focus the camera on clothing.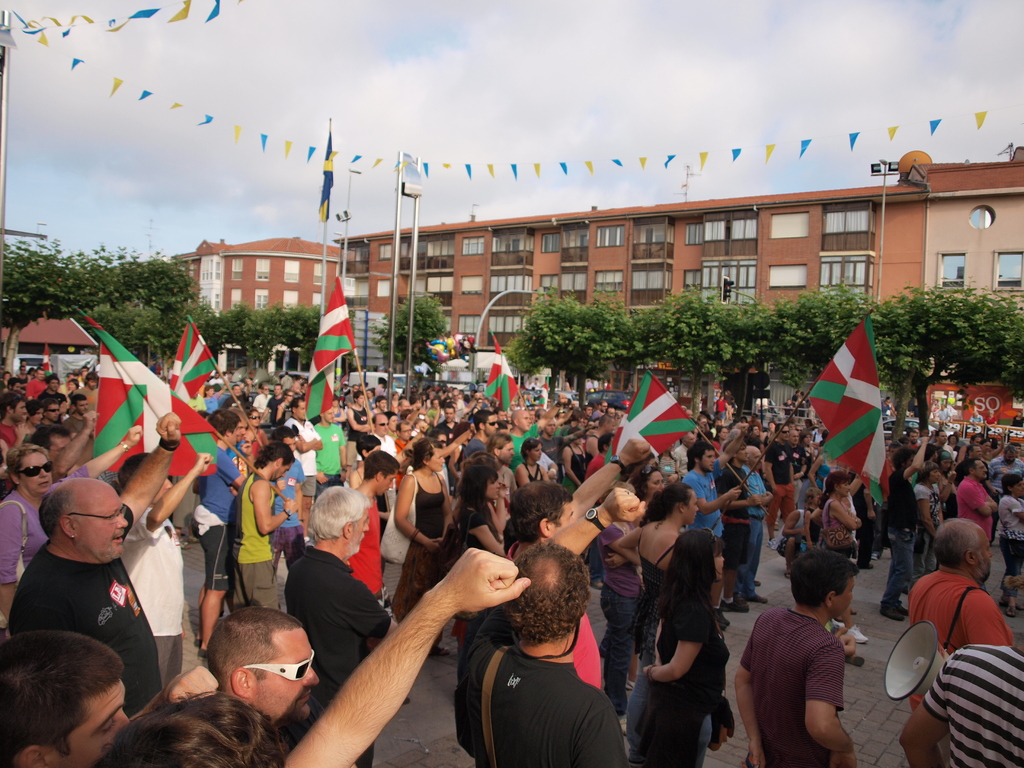
Focus region: 713:401:728:420.
